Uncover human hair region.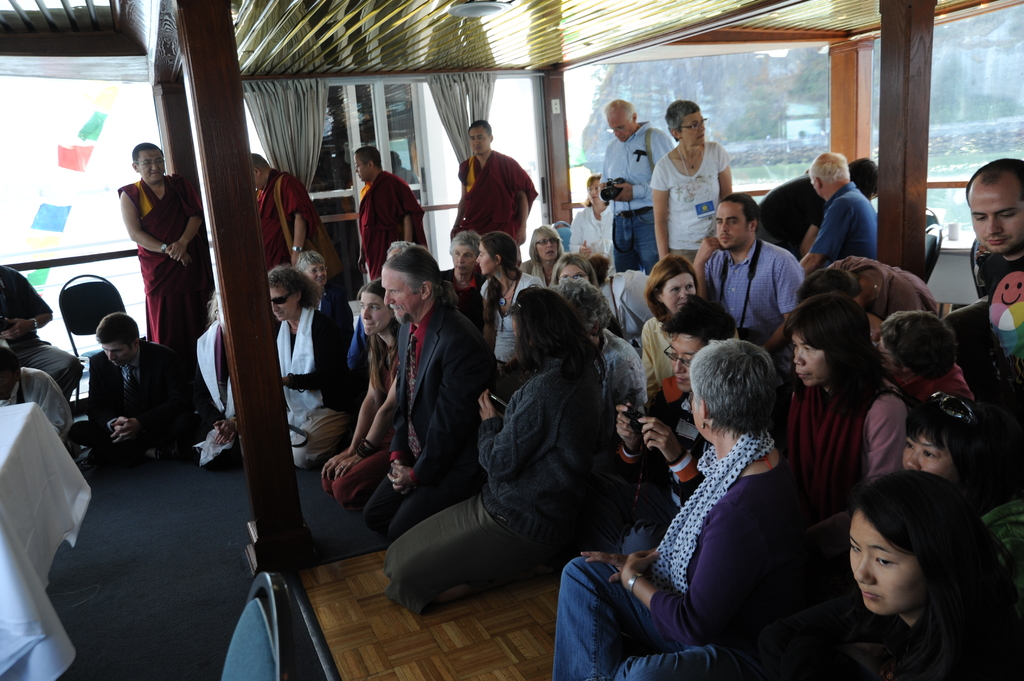
Uncovered: [504,285,609,390].
